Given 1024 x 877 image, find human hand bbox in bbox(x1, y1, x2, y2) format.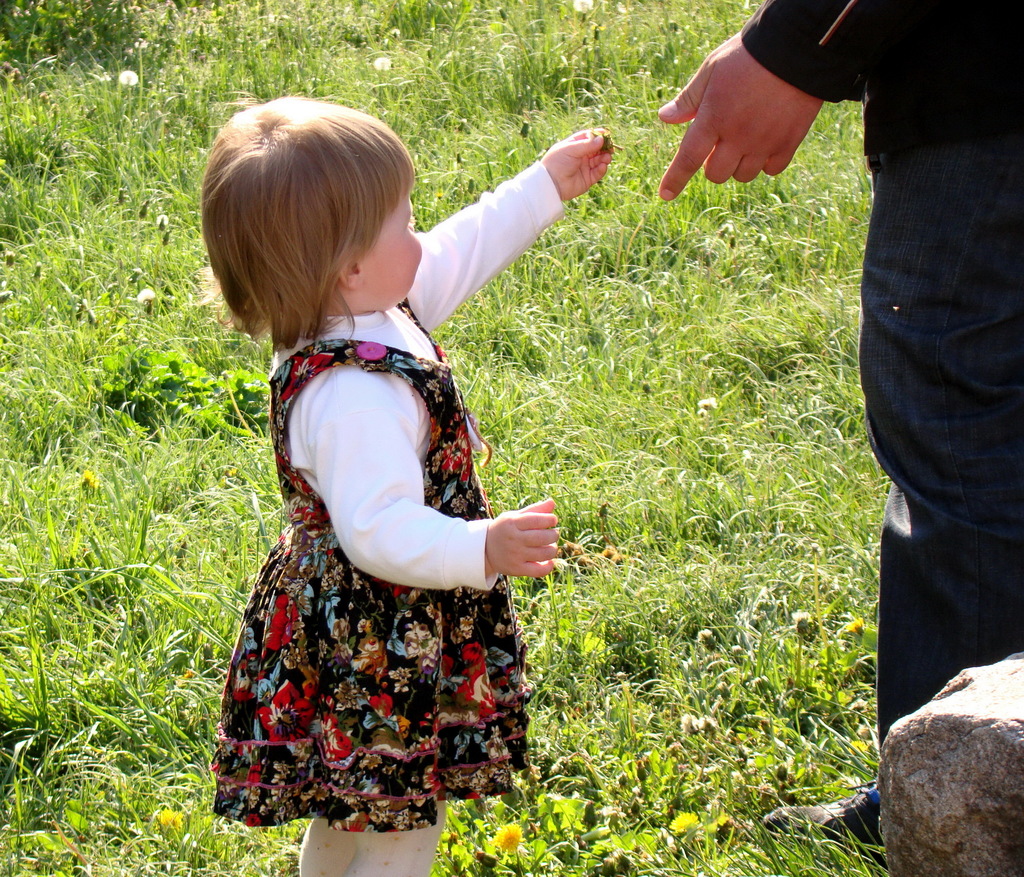
bbox(477, 506, 559, 574).
